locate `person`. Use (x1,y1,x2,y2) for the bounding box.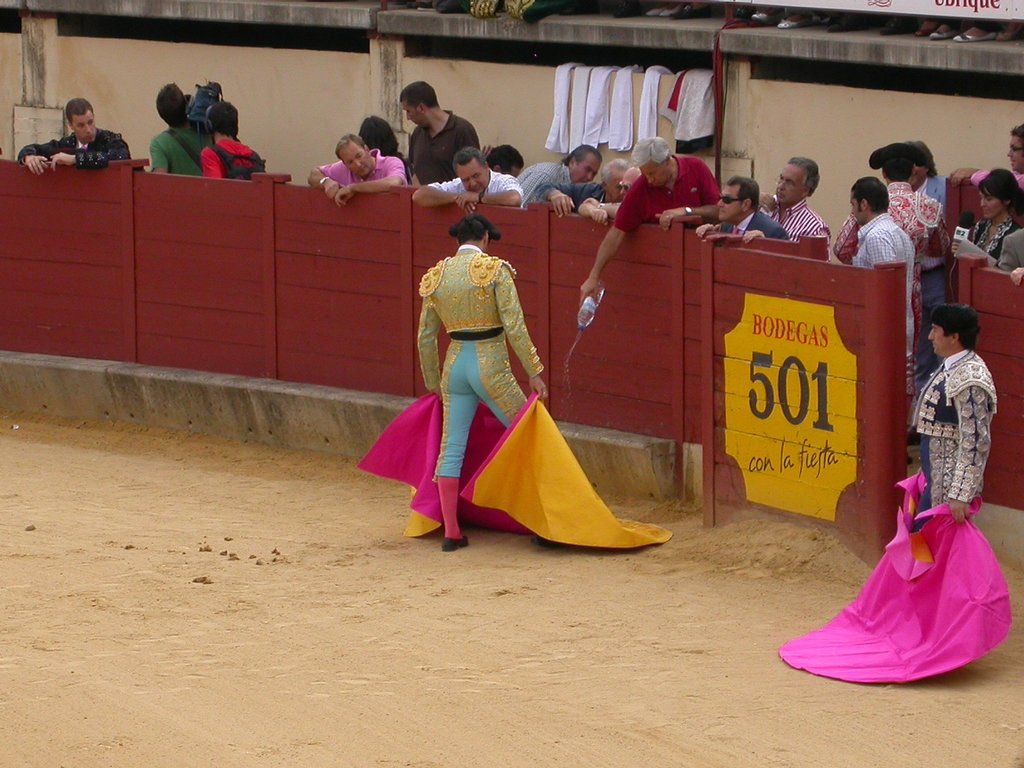
(486,139,529,179).
